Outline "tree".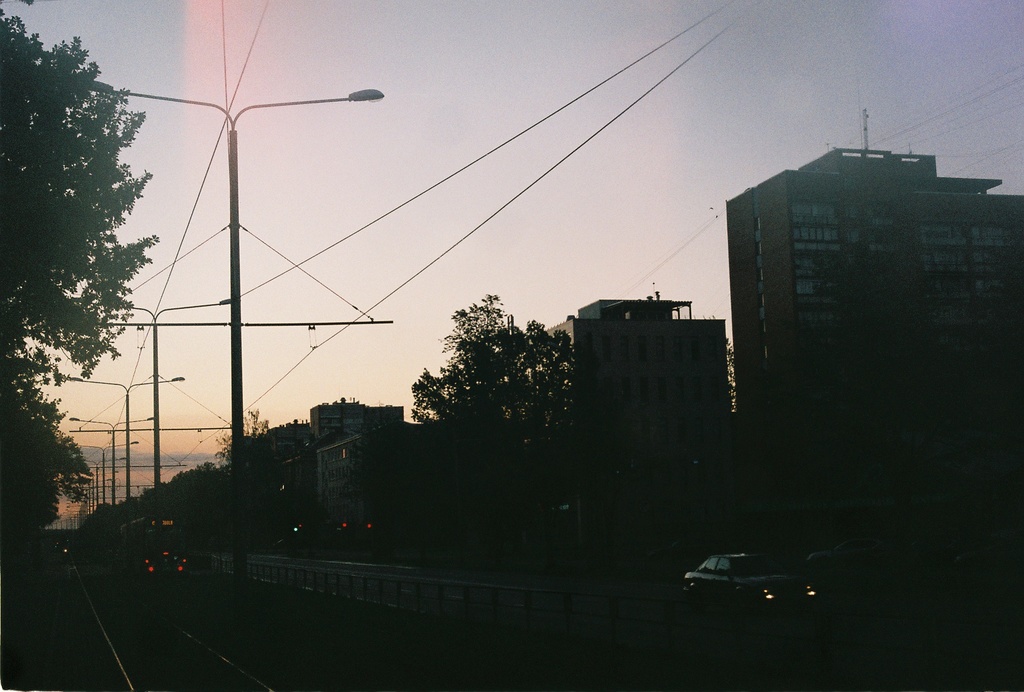
Outline: rect(0, 20, 178, 561).
